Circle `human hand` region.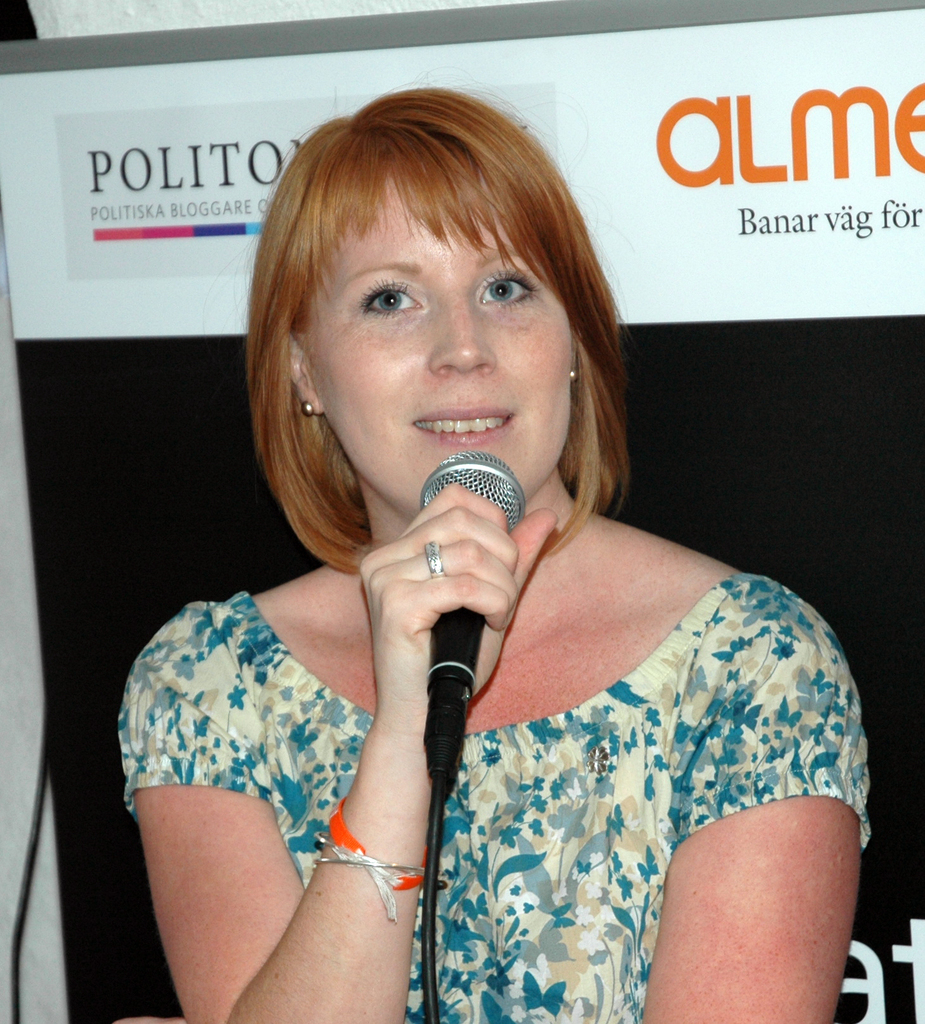
Region: 355, 479, 559, 736.
